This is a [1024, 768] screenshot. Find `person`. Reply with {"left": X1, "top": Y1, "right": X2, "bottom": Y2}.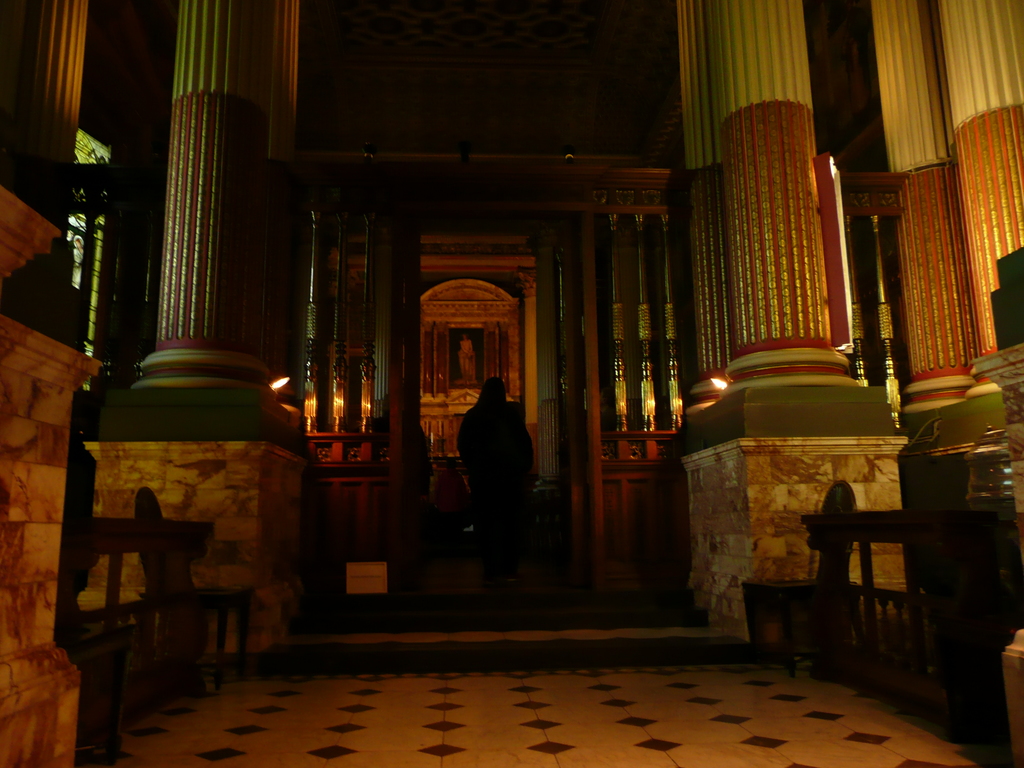
{"left": 456, "top": 372, "right": 536, "bottom": 606}.
